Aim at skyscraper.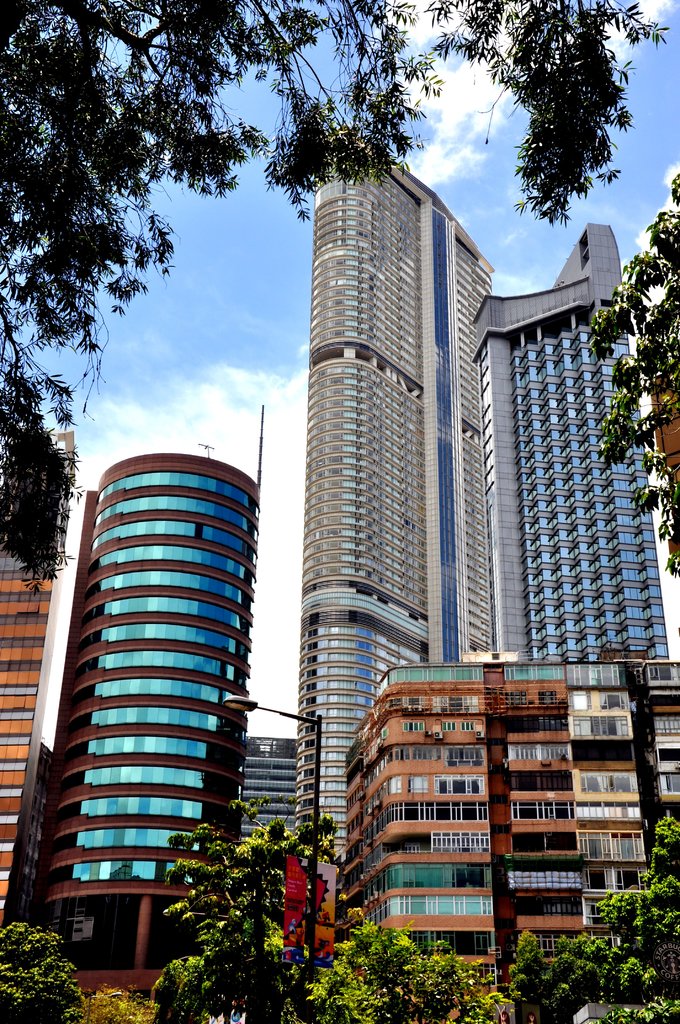
Aimed at (x1=289, y1=127, x2=506, y2=862).
